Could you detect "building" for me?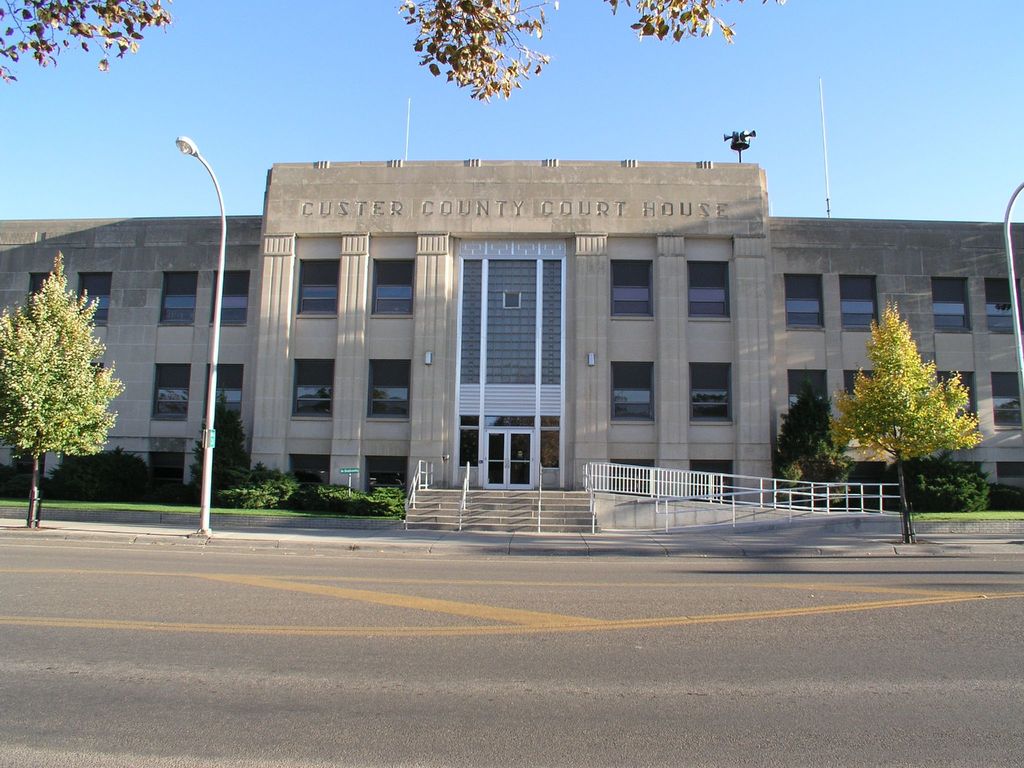
Detection result: [left=0, top=155, right=1023, bottom=534].
